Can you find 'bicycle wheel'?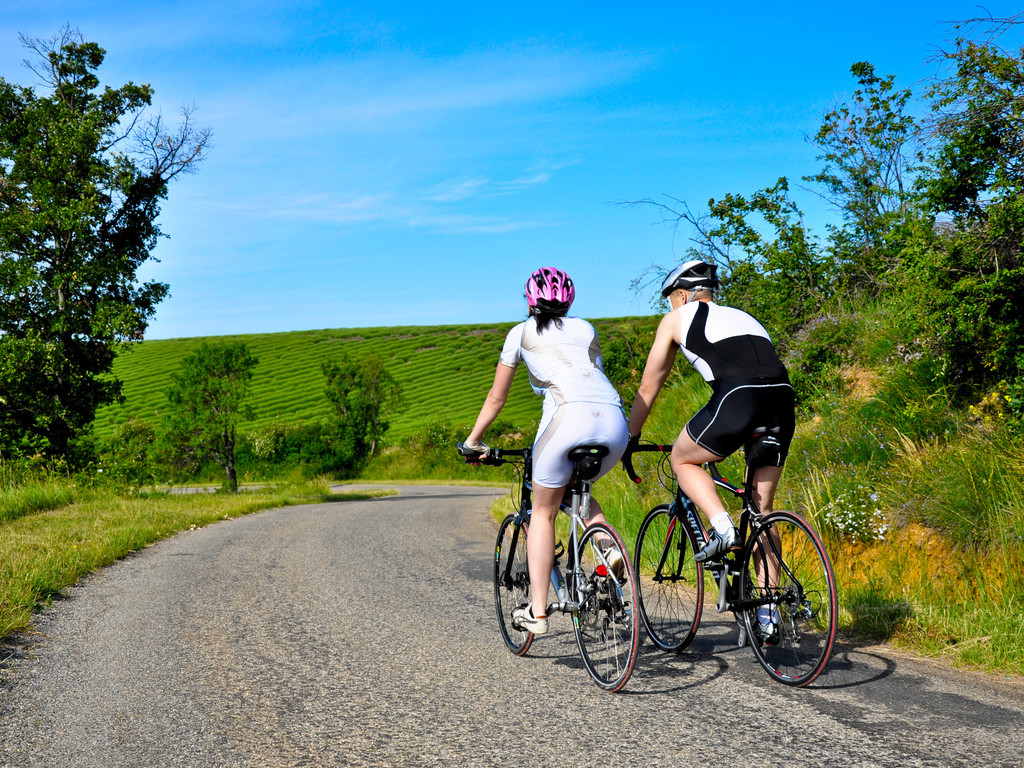
Yes, bounding box: {"left": 571, "top": 518, "right": 641, "bottom": 694}.
